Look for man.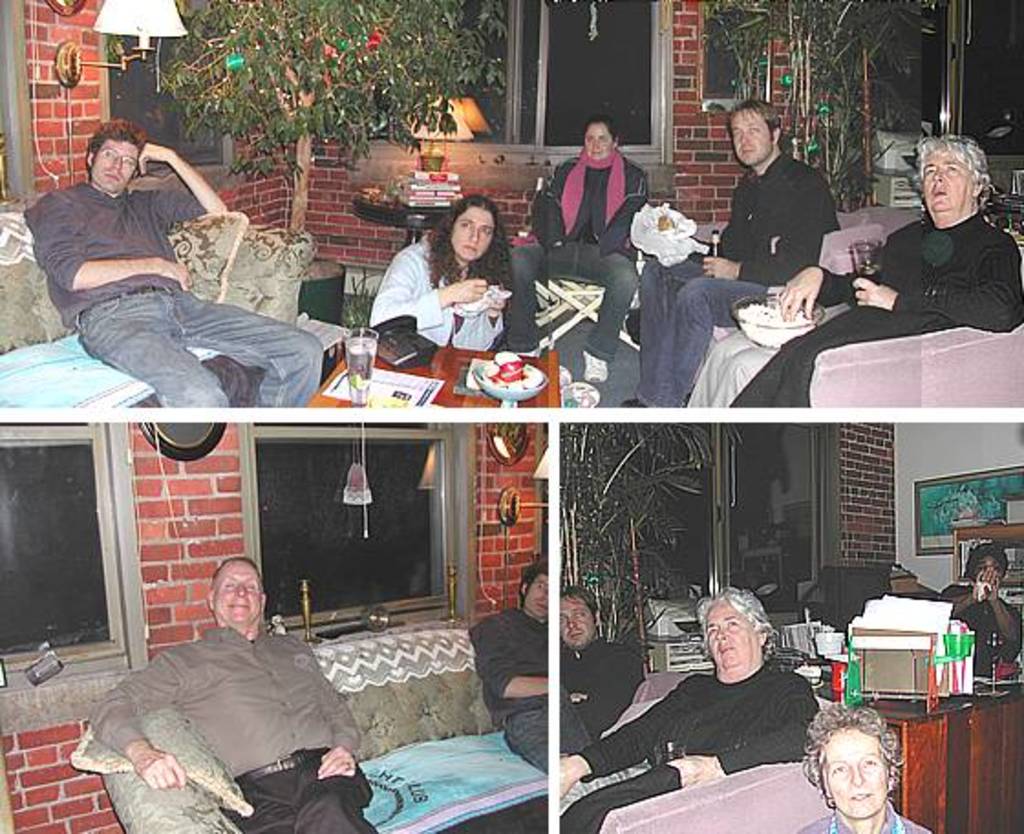
Found: left=93, top=549, right=369, bottom=832.
